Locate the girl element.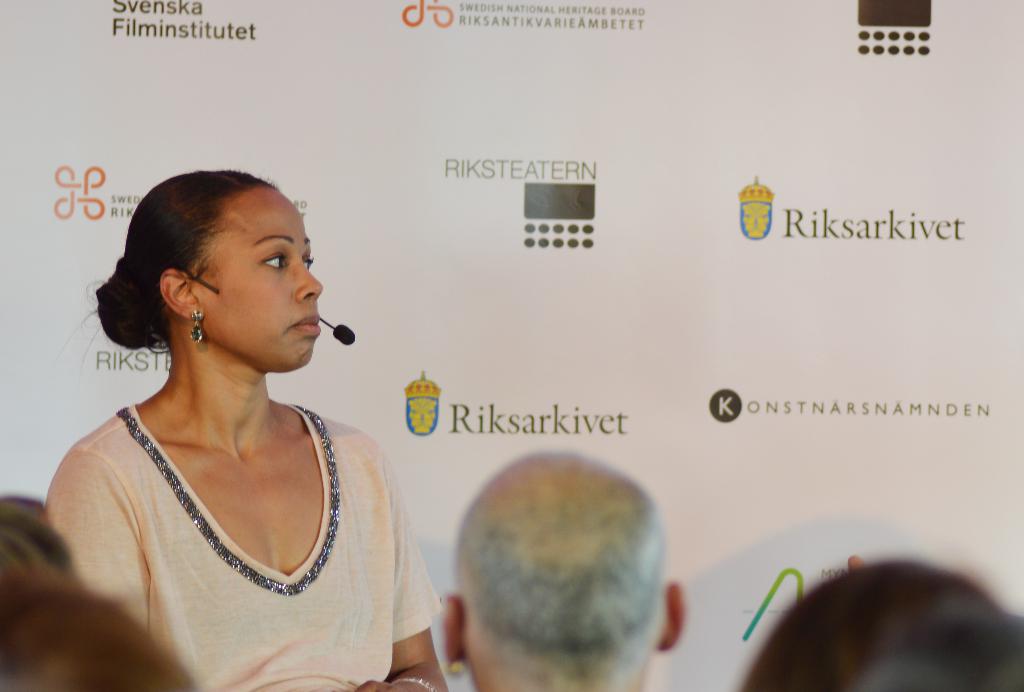
Element bbox: {"left": 35, "top": 168, "right": 456, "bottom": 691}.
